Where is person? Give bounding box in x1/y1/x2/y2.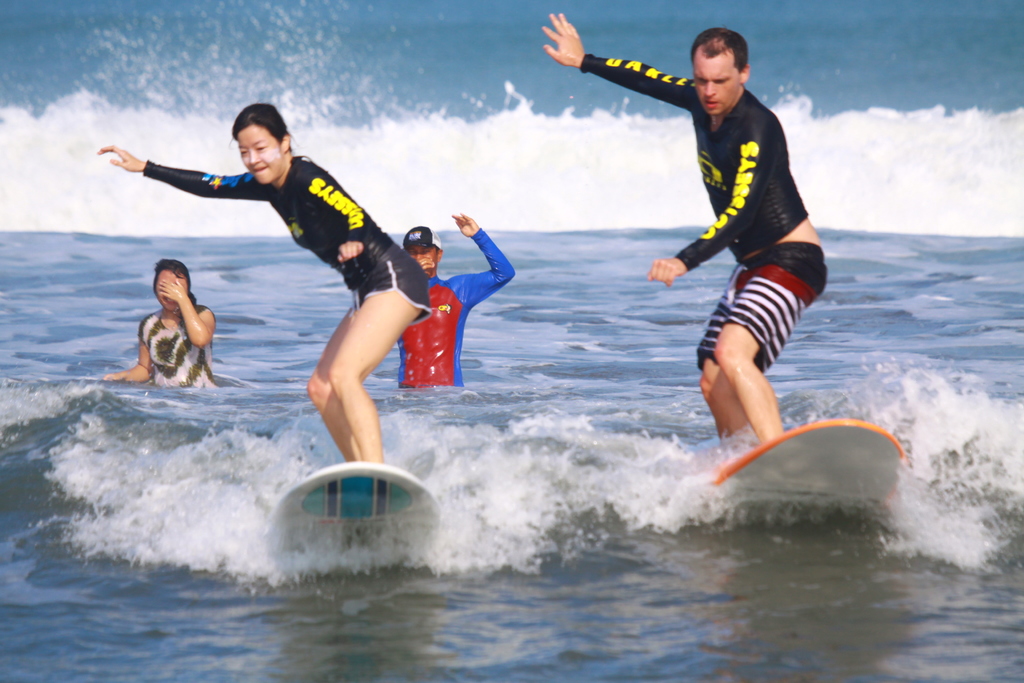
111/256/217/399.
